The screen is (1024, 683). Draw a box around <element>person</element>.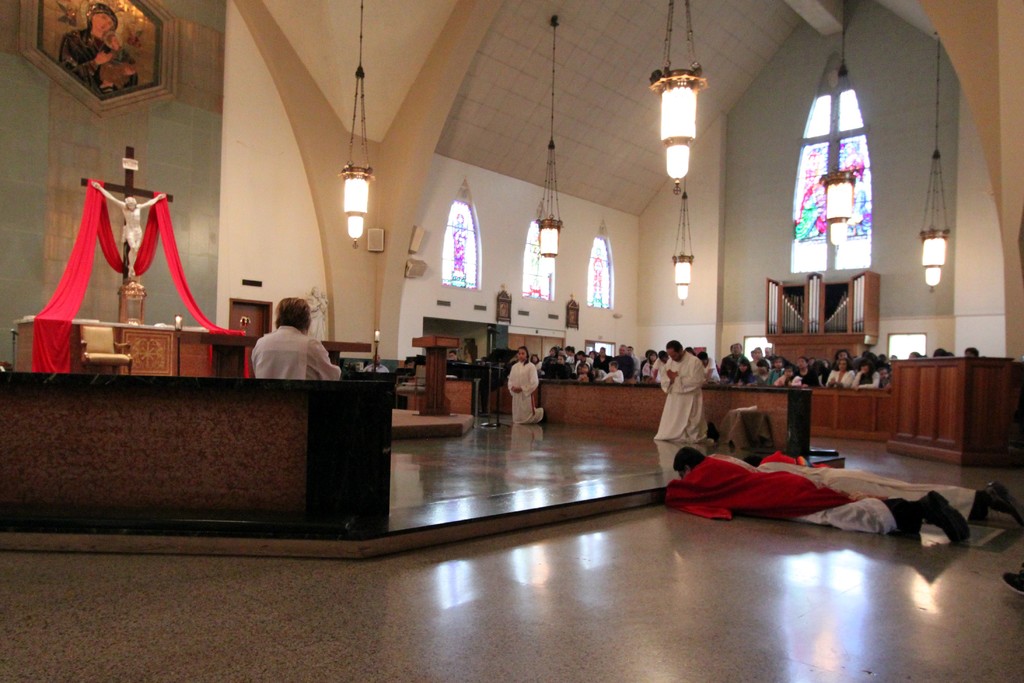
crop(845, 356, 882, 391).
